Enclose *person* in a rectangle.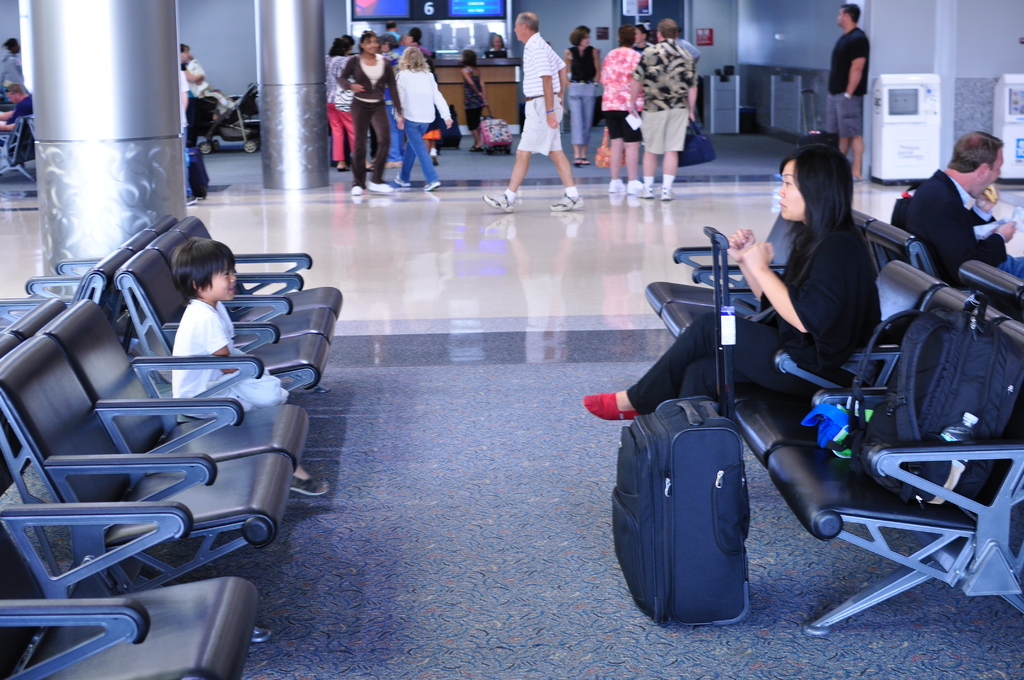
Rect(826, 3, 872, 182).
